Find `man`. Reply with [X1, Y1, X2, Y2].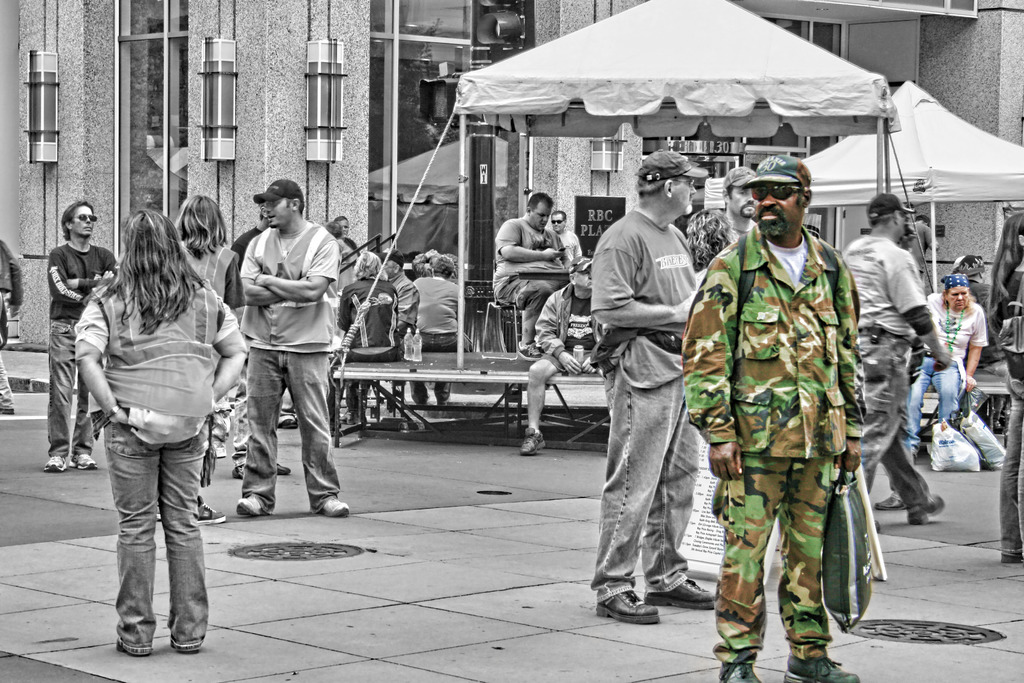
[382, 258, 422, 350].
